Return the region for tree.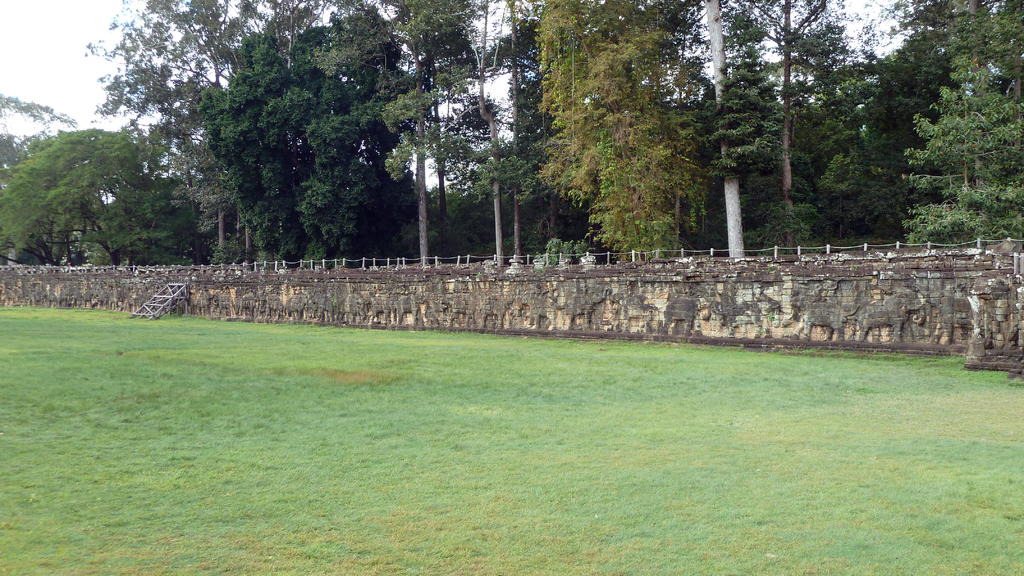
458/0/555/268.
